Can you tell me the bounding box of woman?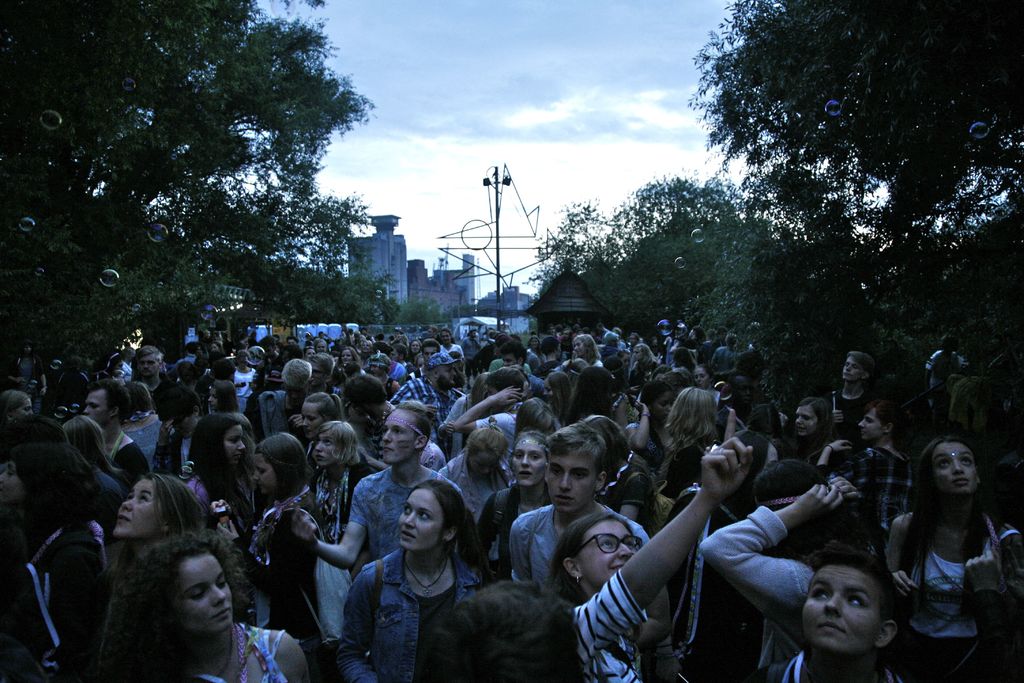
box(232, 440, 329, 667).
